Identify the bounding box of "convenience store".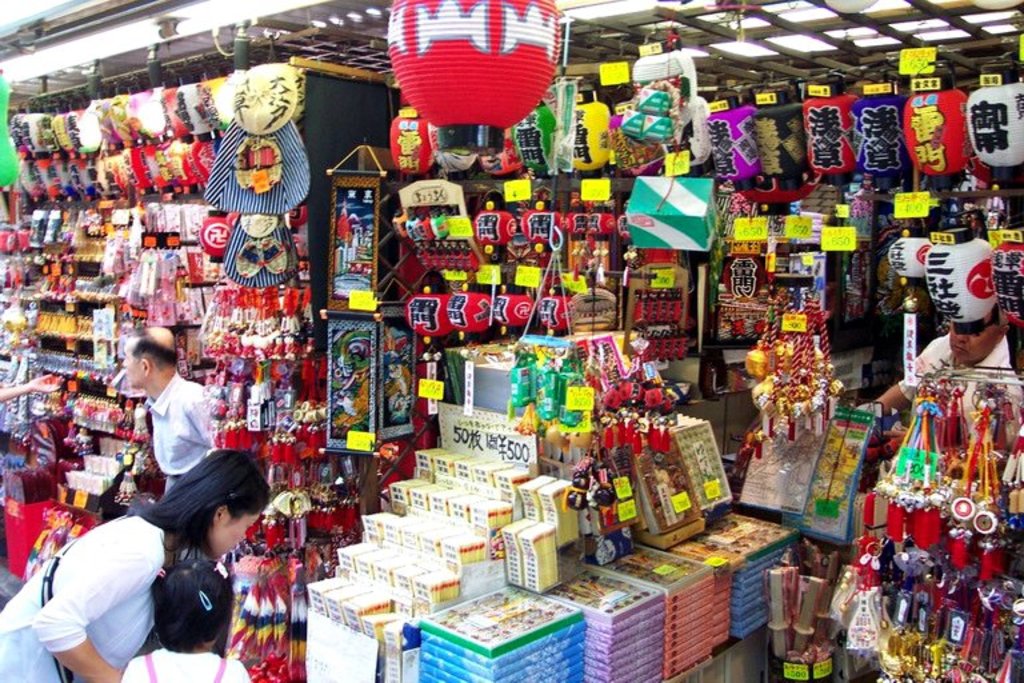
Rect(0, 20, 977, 663).
